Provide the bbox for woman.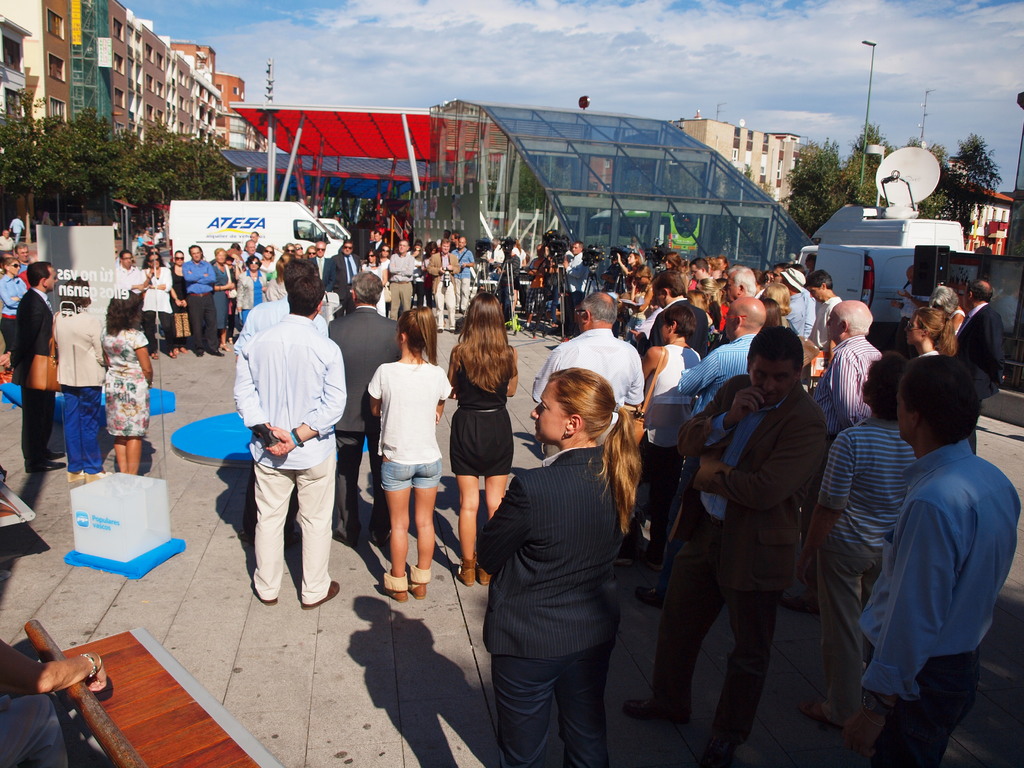
bbox=(361, 305, 457, 605).
